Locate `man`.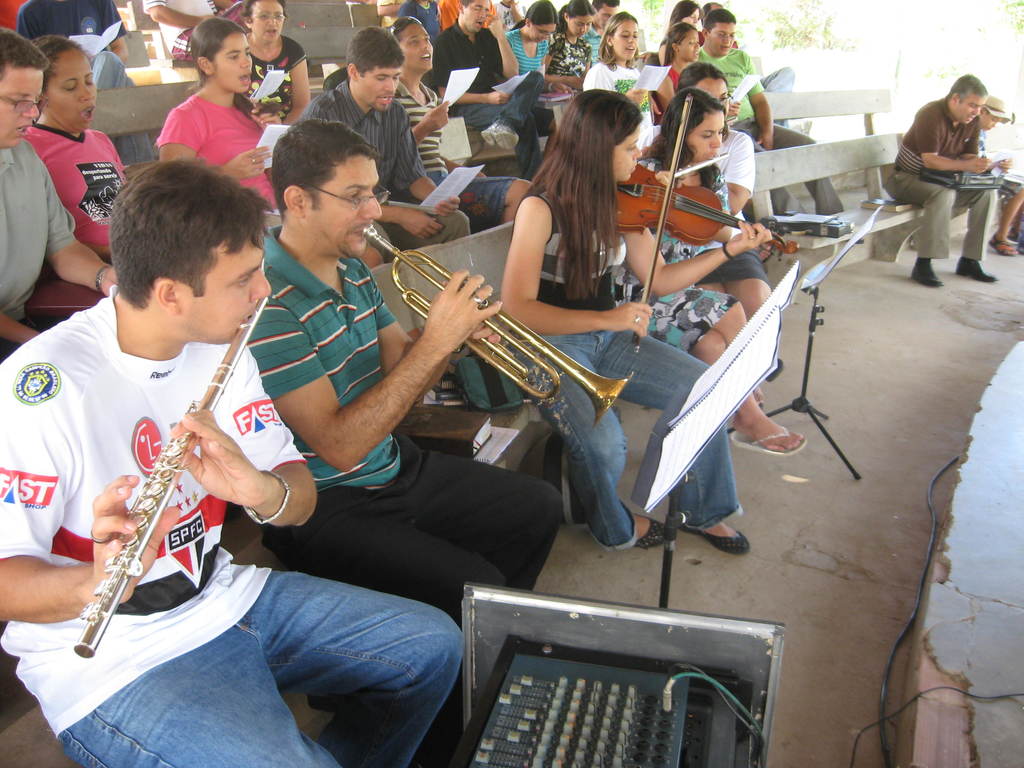
Bounding box: l=584, t=0, r=622, b=63.
